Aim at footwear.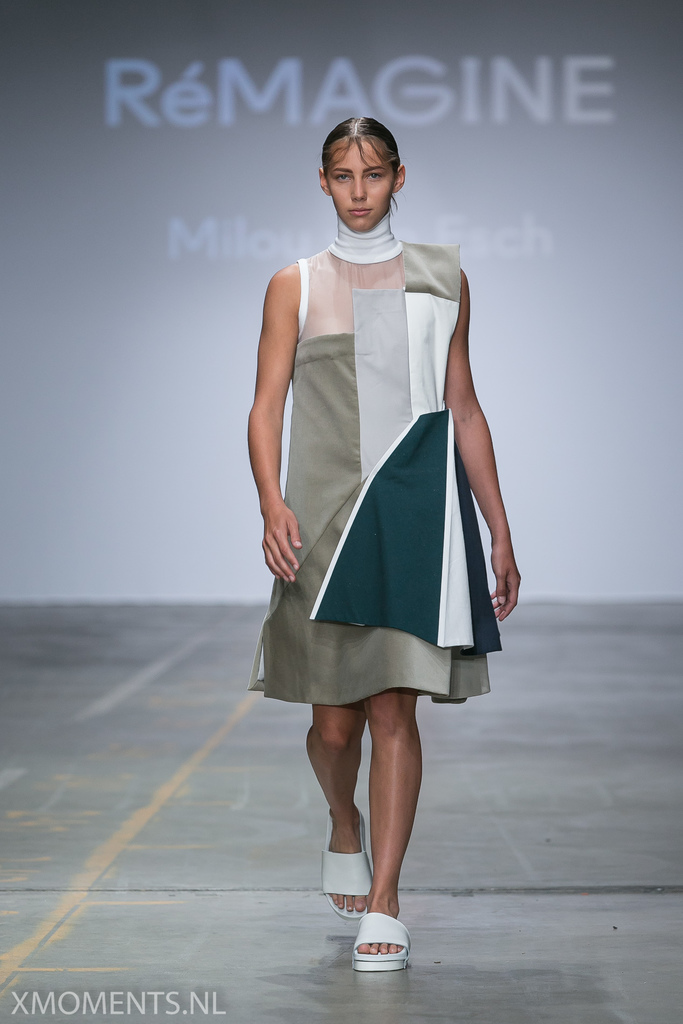
Aimed at 347,920,415,982.
